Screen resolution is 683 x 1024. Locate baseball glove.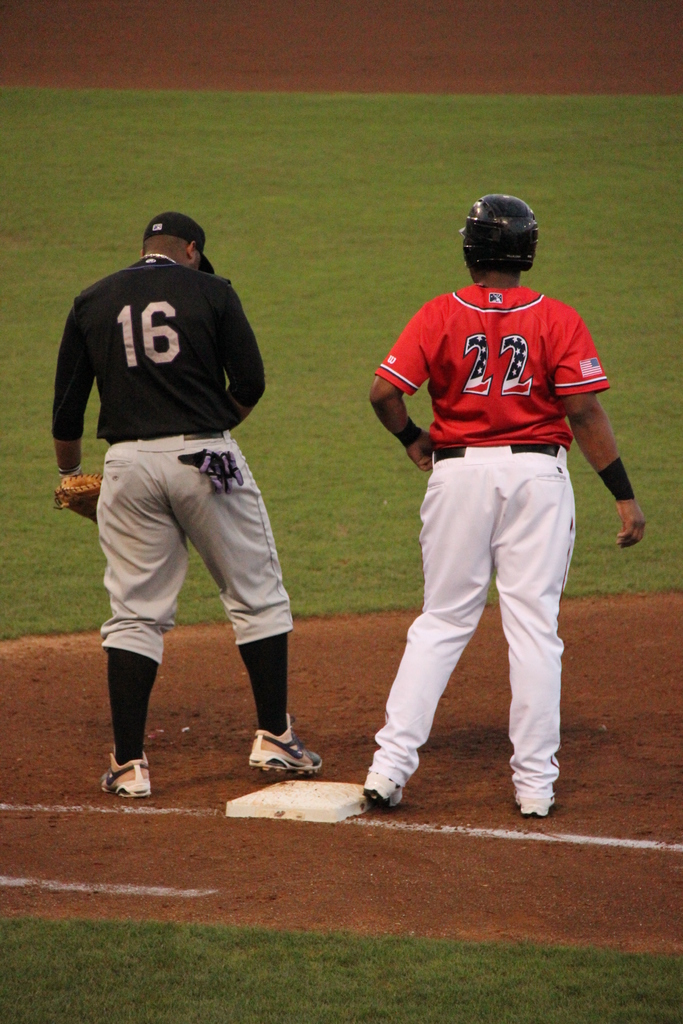
(56, 468, 101, 524).
